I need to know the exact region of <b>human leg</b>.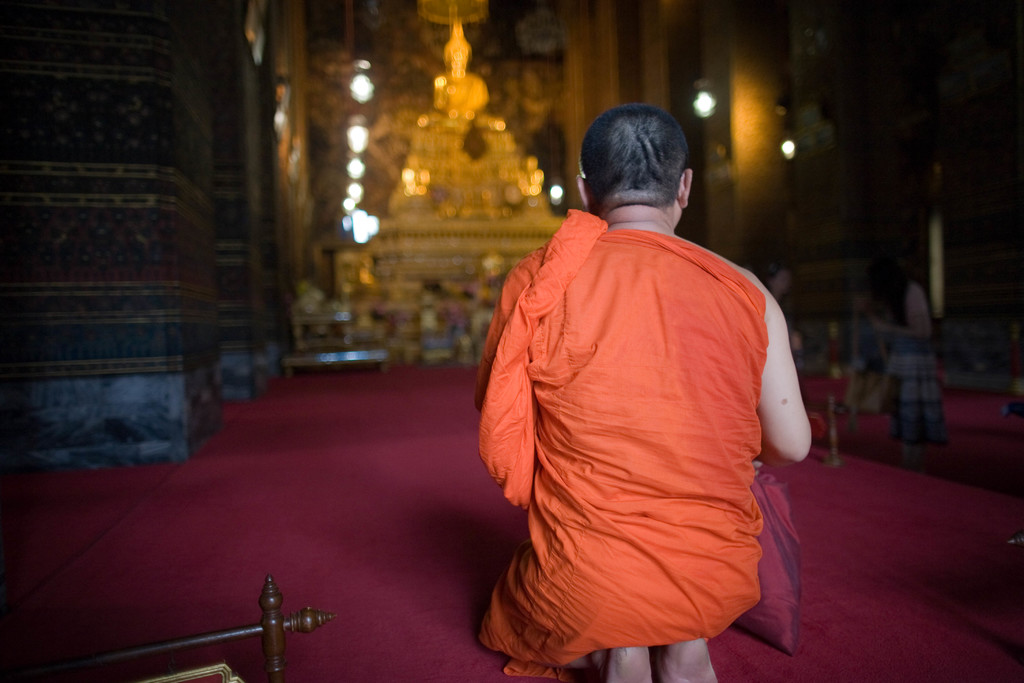
Region: bbox(650, 637, 717, 682).
